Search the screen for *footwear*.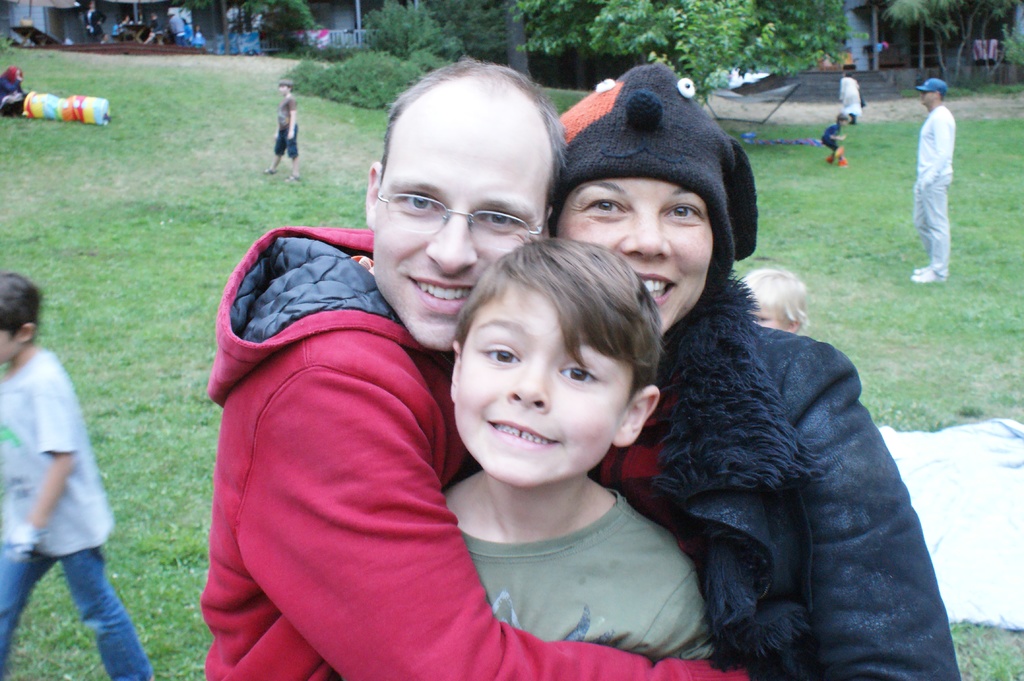
Found at [left=261, top=168, right=276, bottom=172].
